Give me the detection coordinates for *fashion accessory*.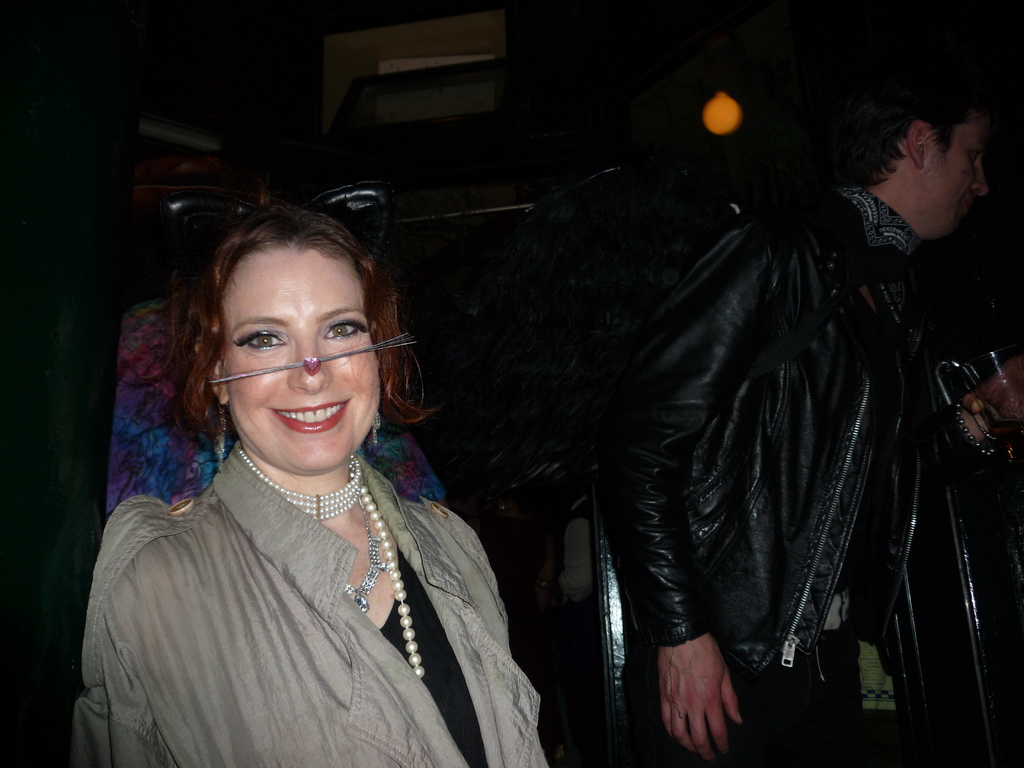
select_region(370, 511, 417, 676).
